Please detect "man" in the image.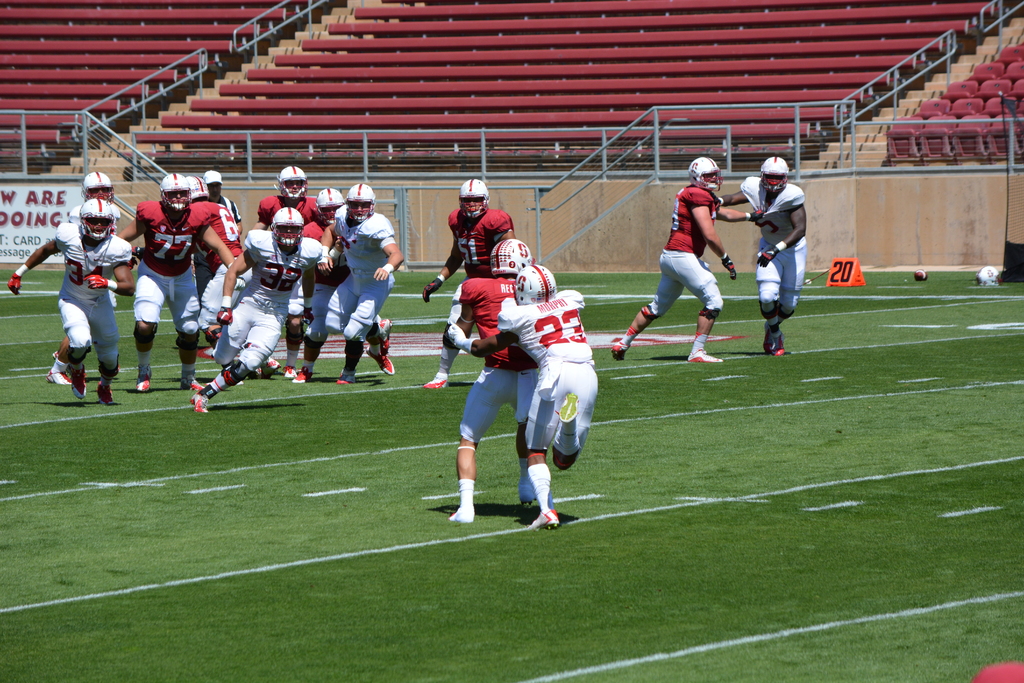
<box>442,237,534,525</box>.
